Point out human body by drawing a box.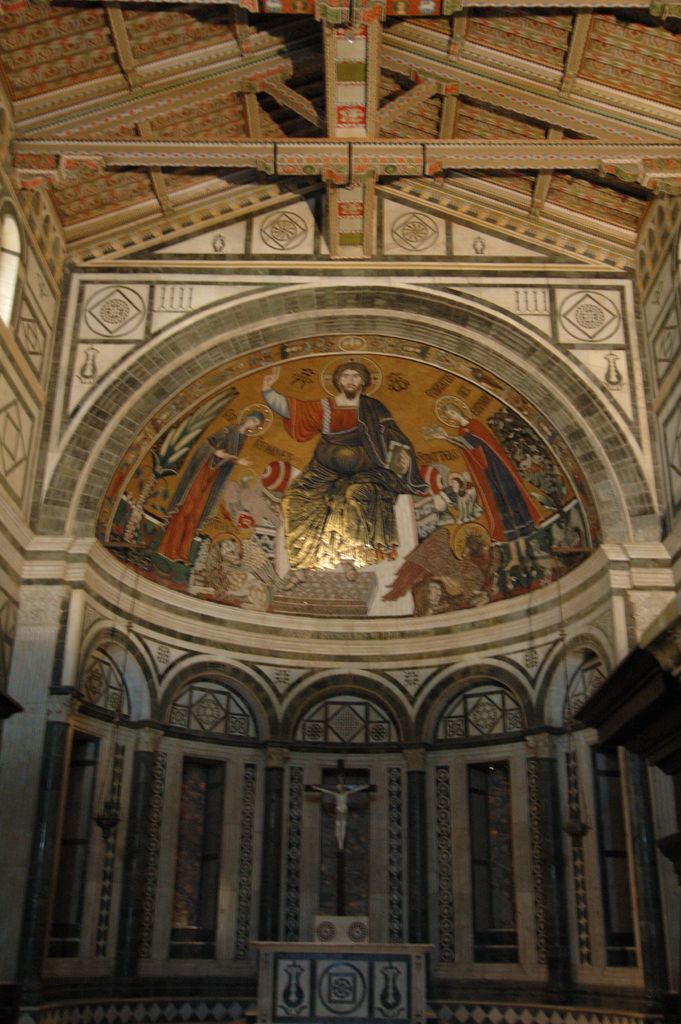
box(165, 421, 244, 568).
